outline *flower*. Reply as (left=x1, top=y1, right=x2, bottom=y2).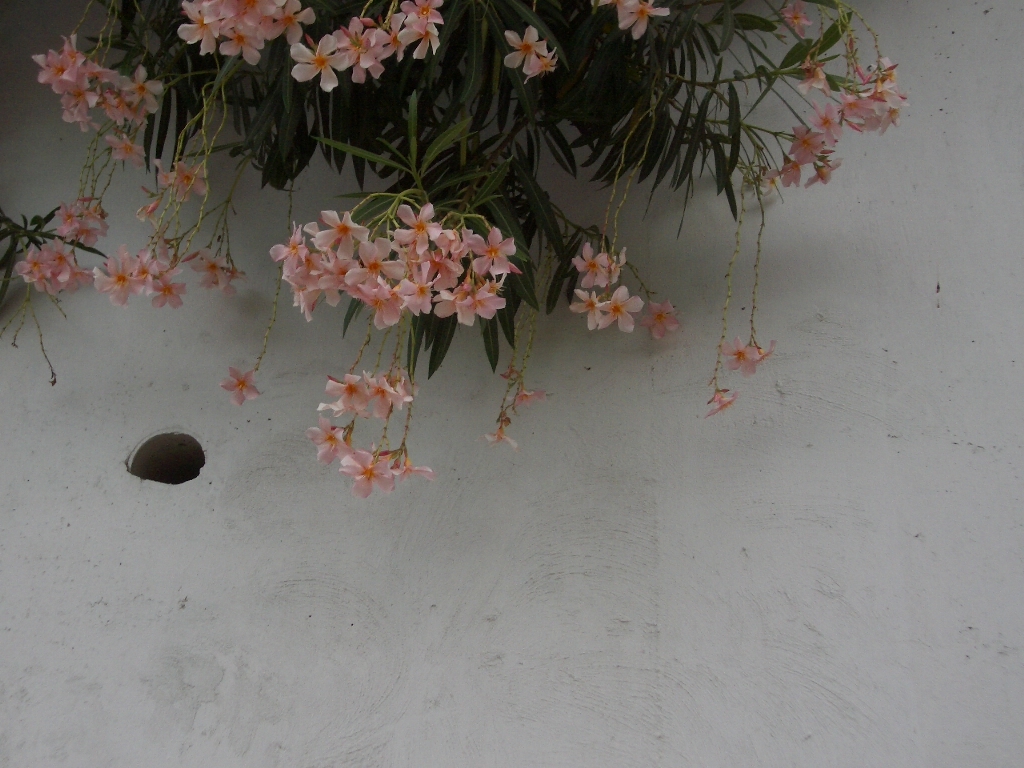
(left=99, top=134, right=142, bottom=163).
